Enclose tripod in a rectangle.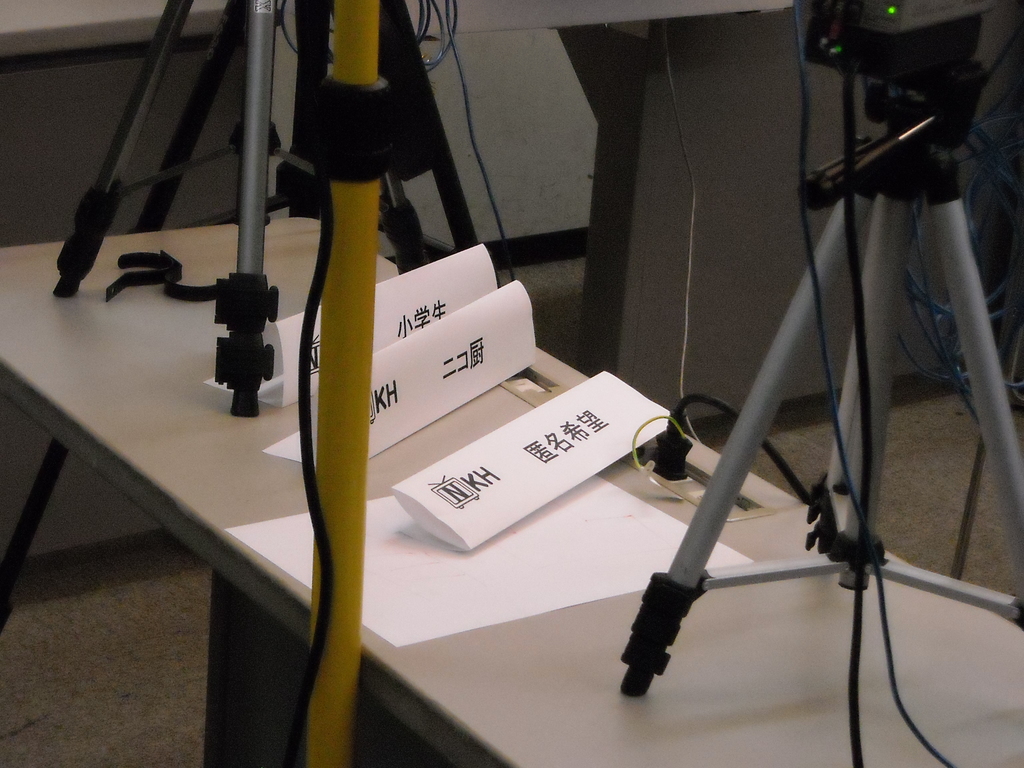
Rect(620, 72, 1023, 696).
